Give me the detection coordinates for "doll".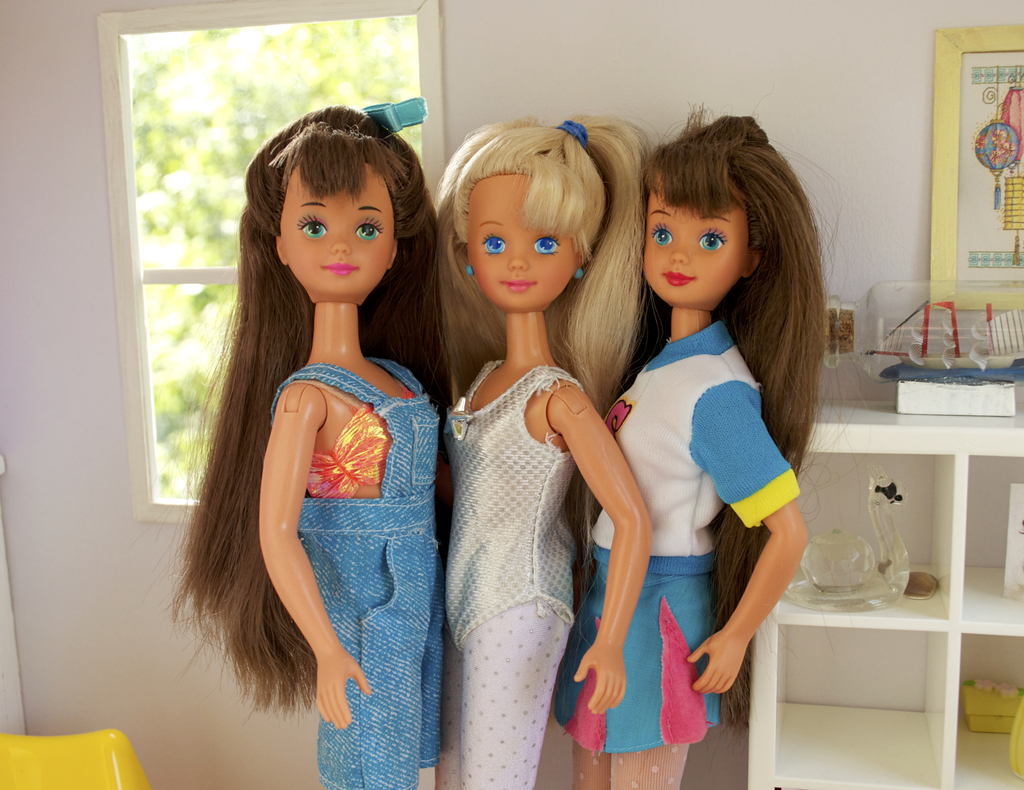
[left=600, top=113, right=801, bottom=782].
